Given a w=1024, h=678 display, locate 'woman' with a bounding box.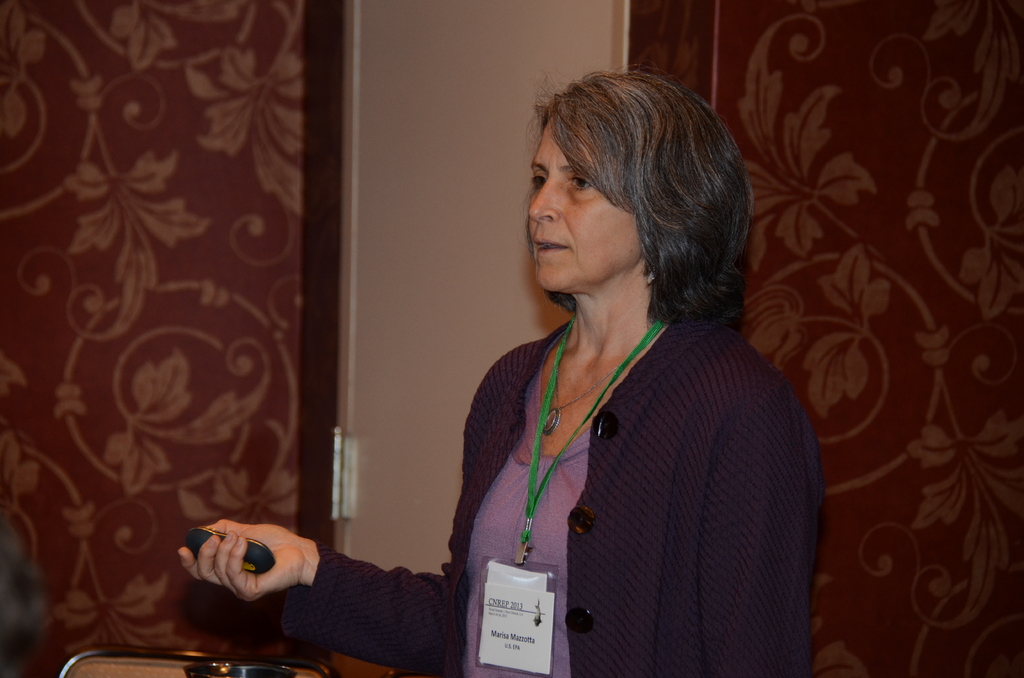
Located: bbox=[181, 75, 825, 675].
